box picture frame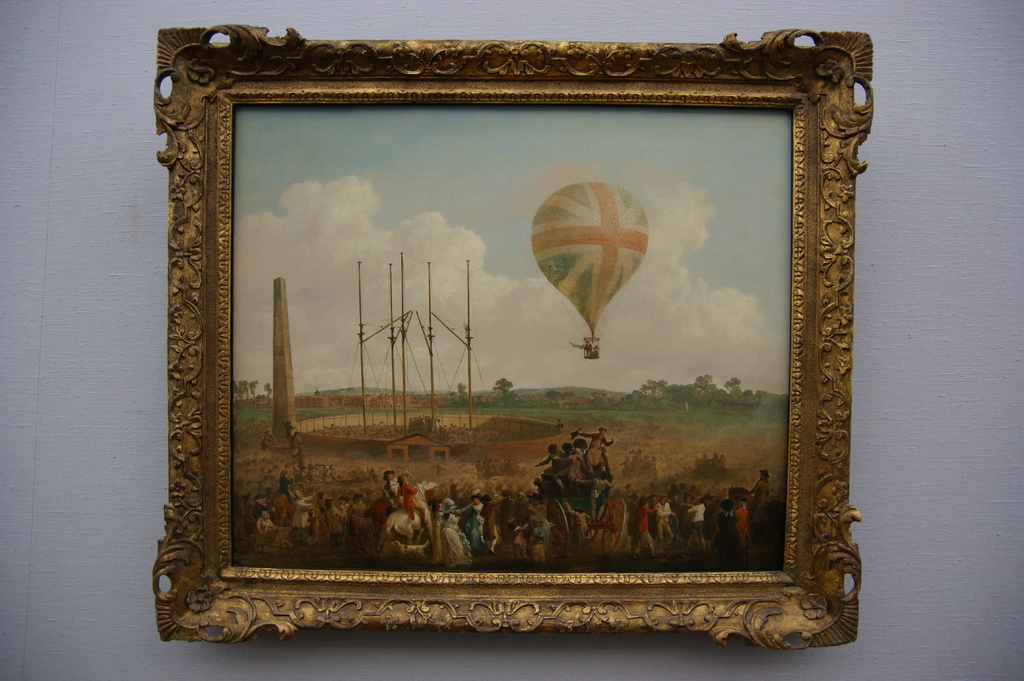
153:17:875:650
